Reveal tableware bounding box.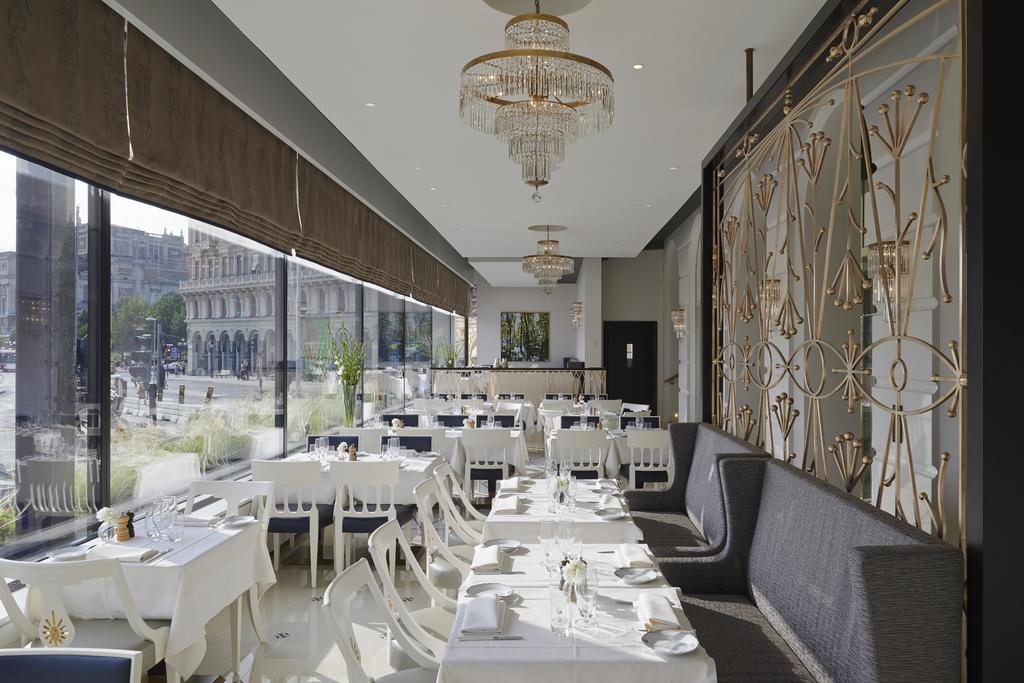
Revealed: <bbox>614, 564, 657, 582</bbox>.
